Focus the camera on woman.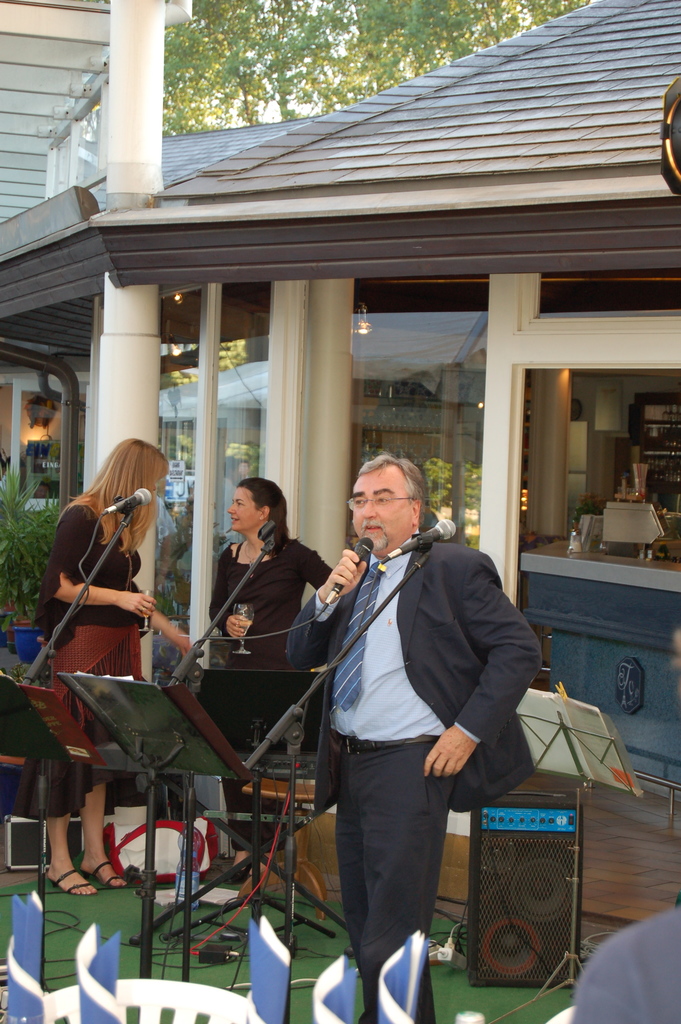
Focus region: locate(202, 465, 351, 869).
